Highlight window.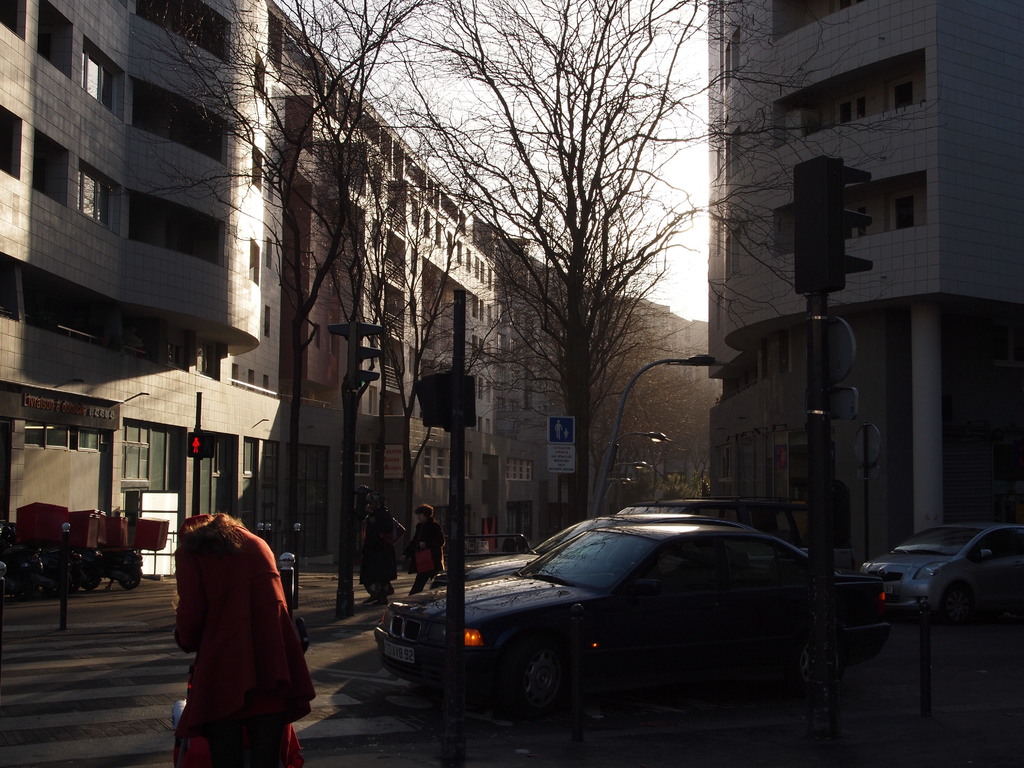
Highlighted region: 830:0:857:13.
